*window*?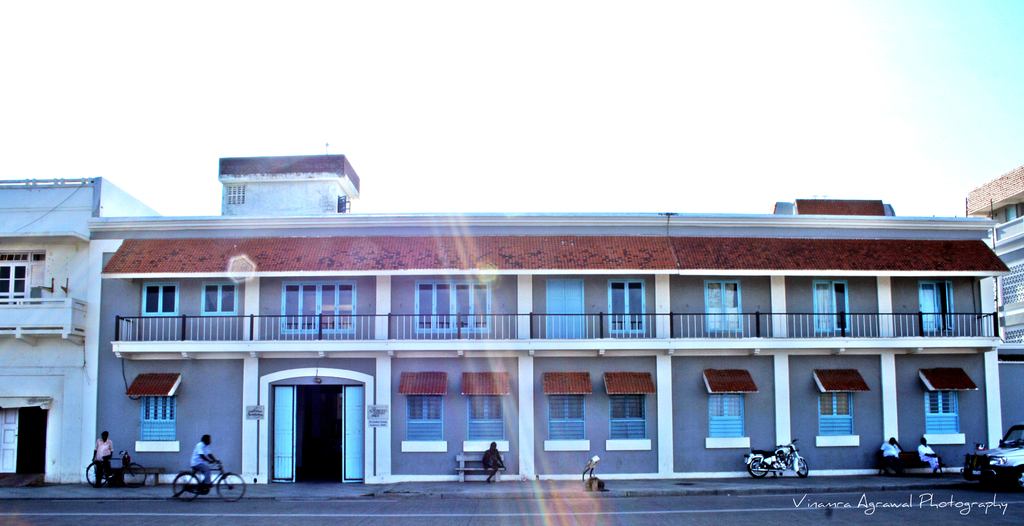
(left=812, top=371, right=874, bottom=451)
